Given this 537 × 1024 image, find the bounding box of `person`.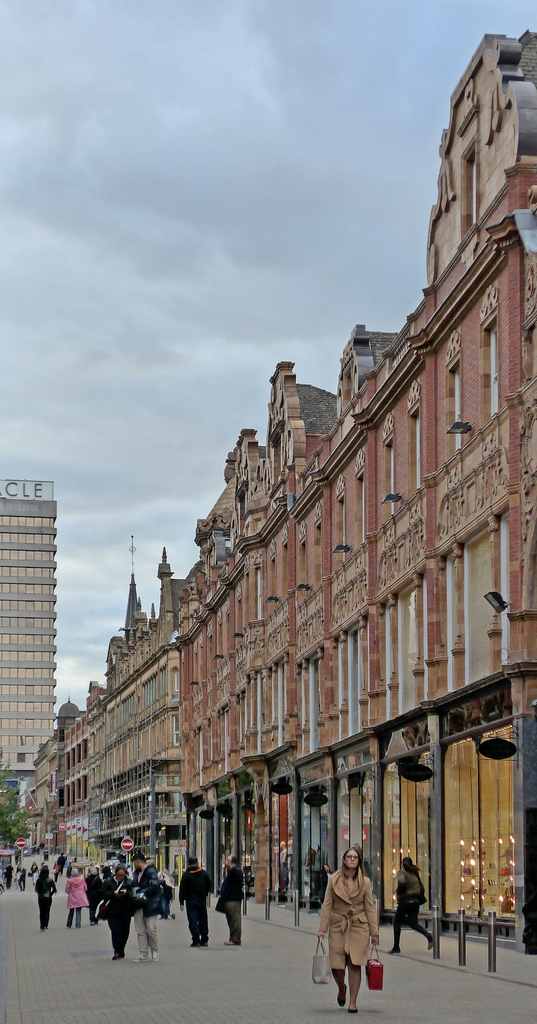
box(33, 867, 63, 937).
